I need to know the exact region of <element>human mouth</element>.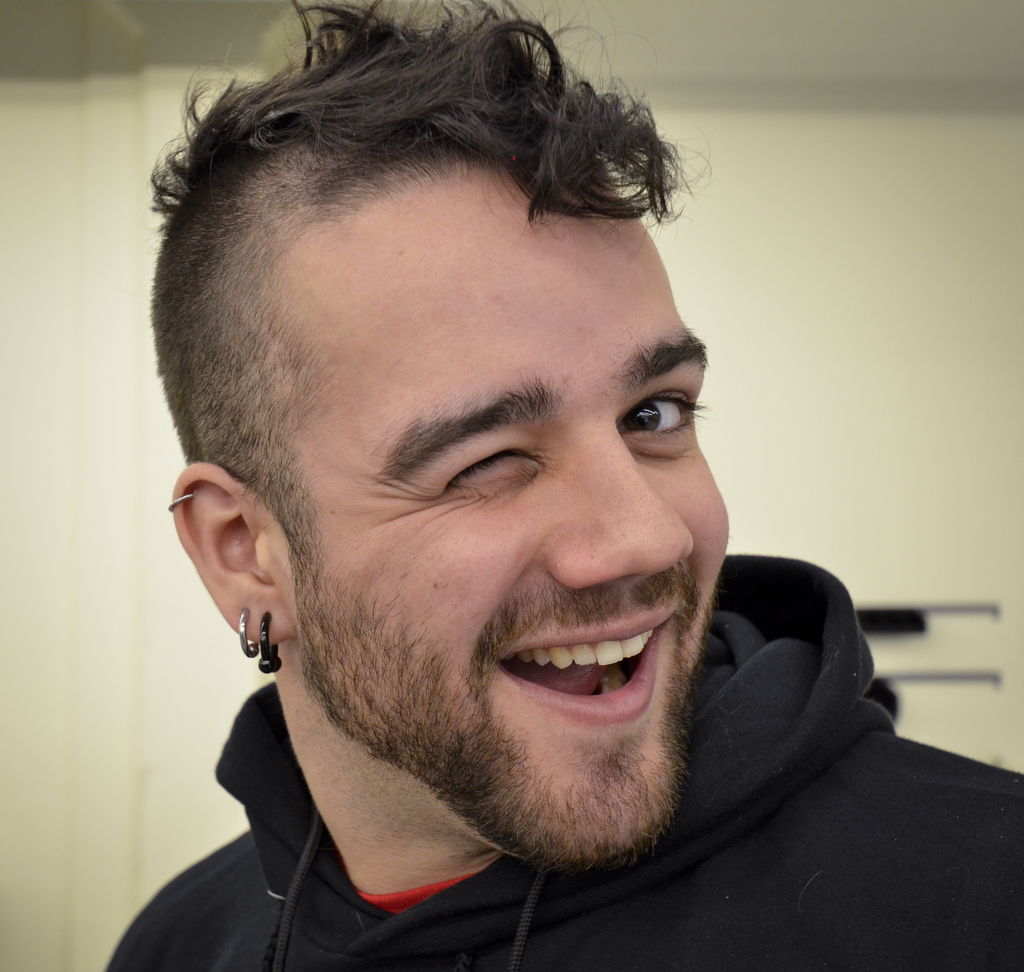
Region: (x1=490, y1=607, x2=678, y2=745).
